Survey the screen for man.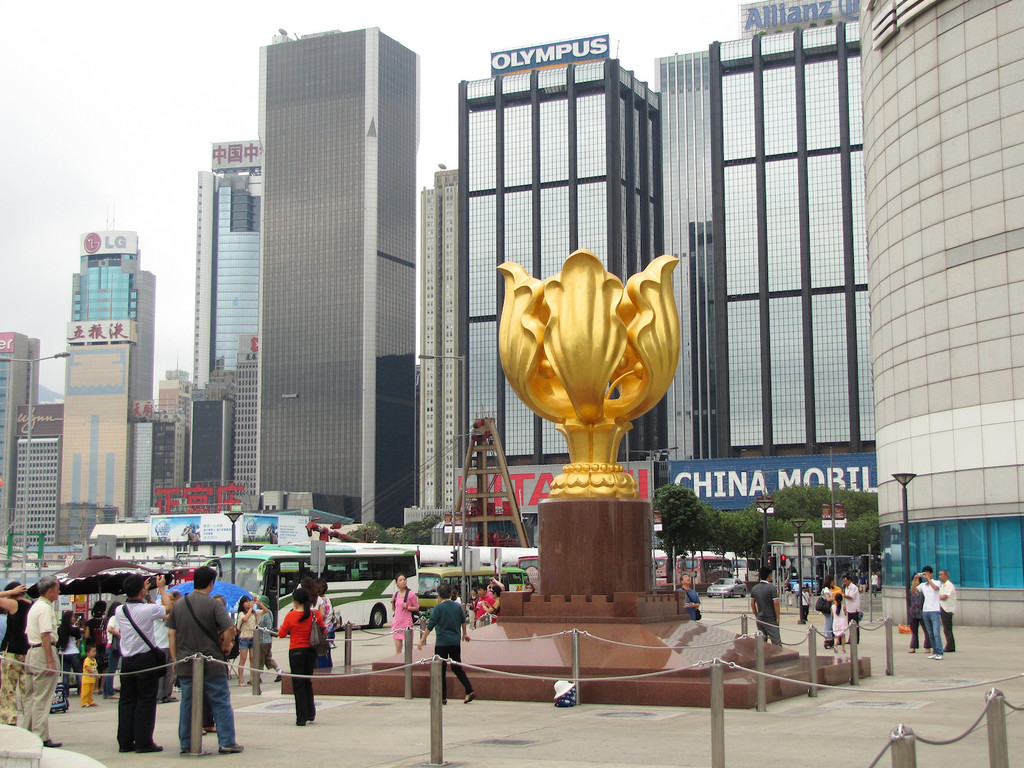
Survey found: box=[913, 569, 943, 659].
